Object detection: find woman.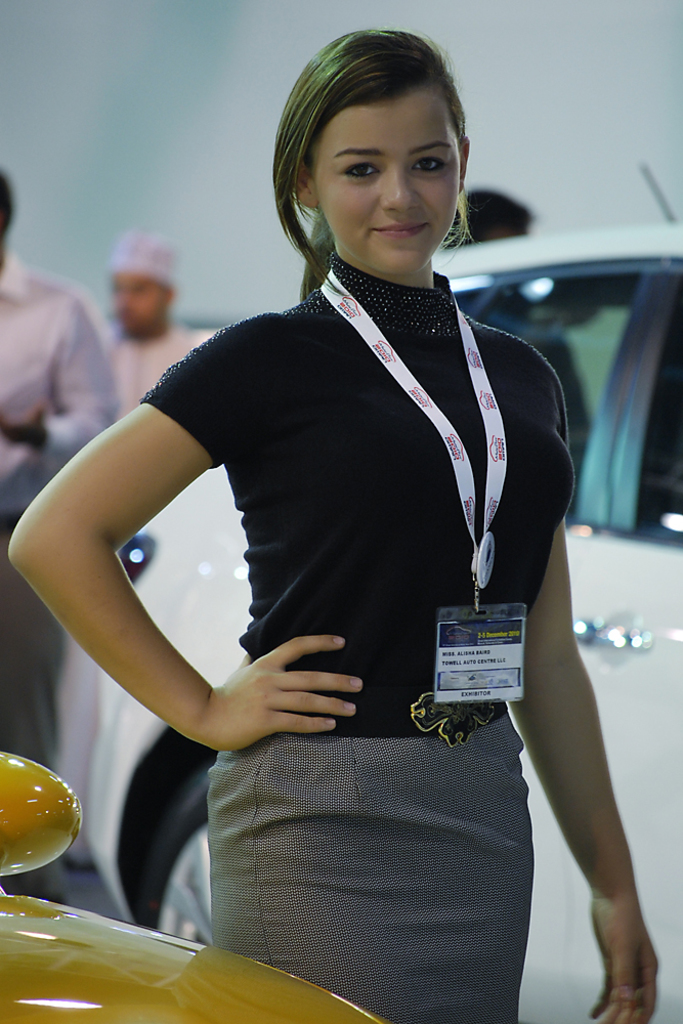
79:46:598:978.
